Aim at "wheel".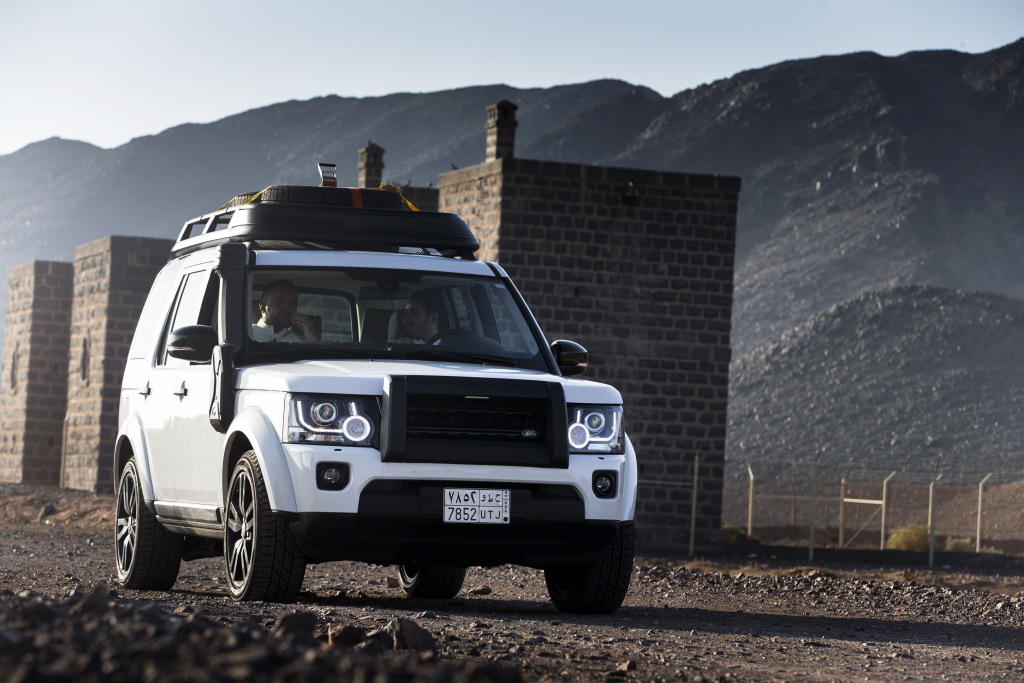
Aimed at left=116, top=457, right=183, bottom=594.
